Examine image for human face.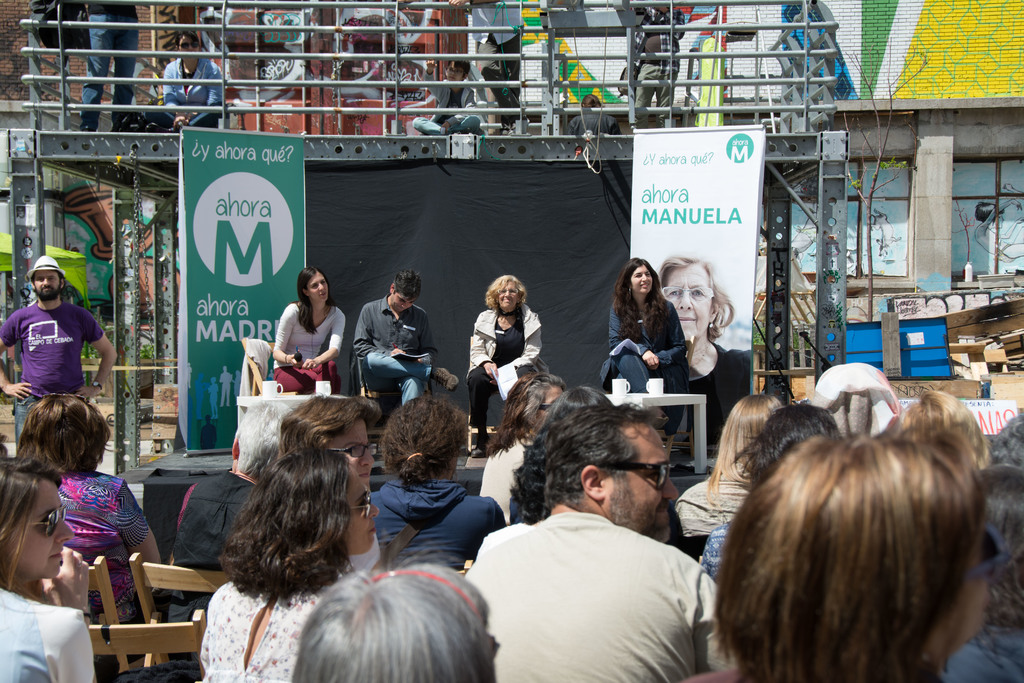
Examination result: crop(390, 288, 412, 313).
